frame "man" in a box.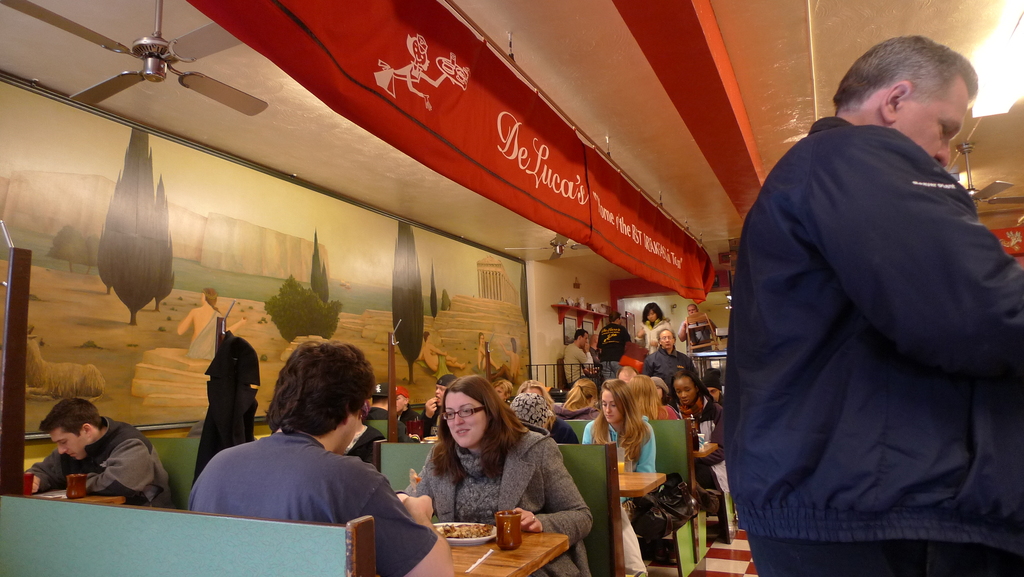
pyautogui.locateOnScreen(417, 373, 457, 439).
